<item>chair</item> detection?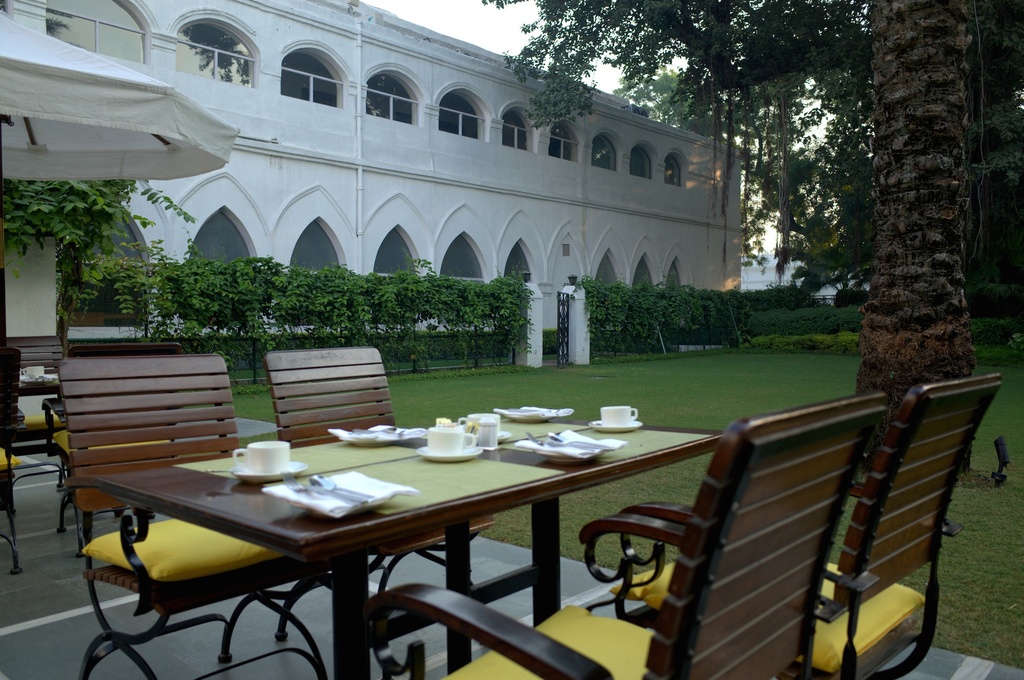
<box>244,345,412,451</box>
